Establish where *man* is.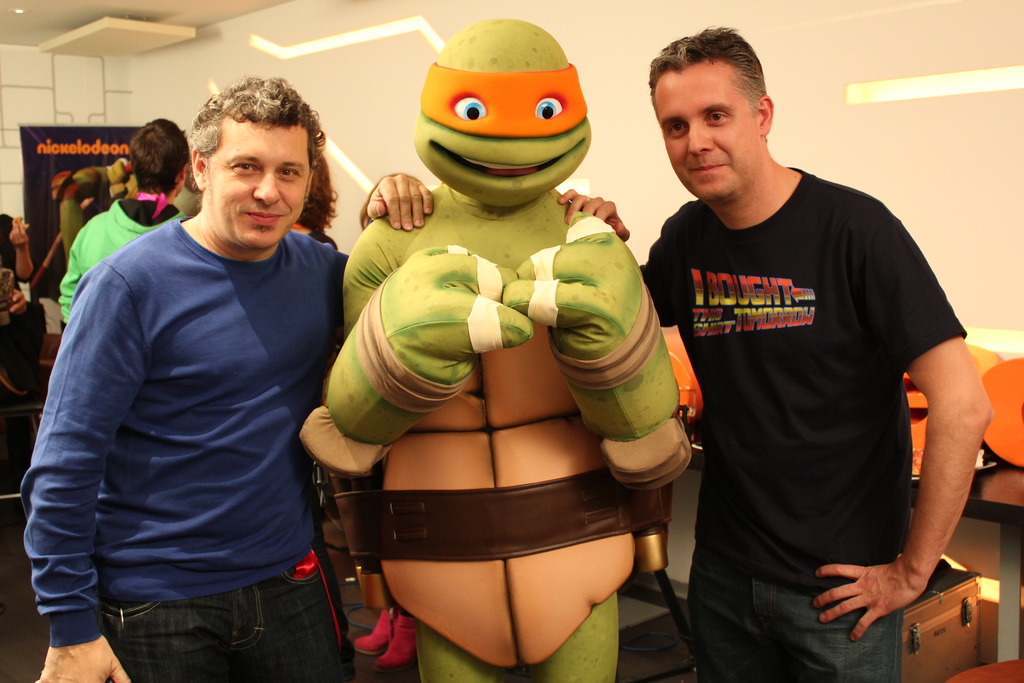
Established at bbox=(646, 33, 989, 674).
